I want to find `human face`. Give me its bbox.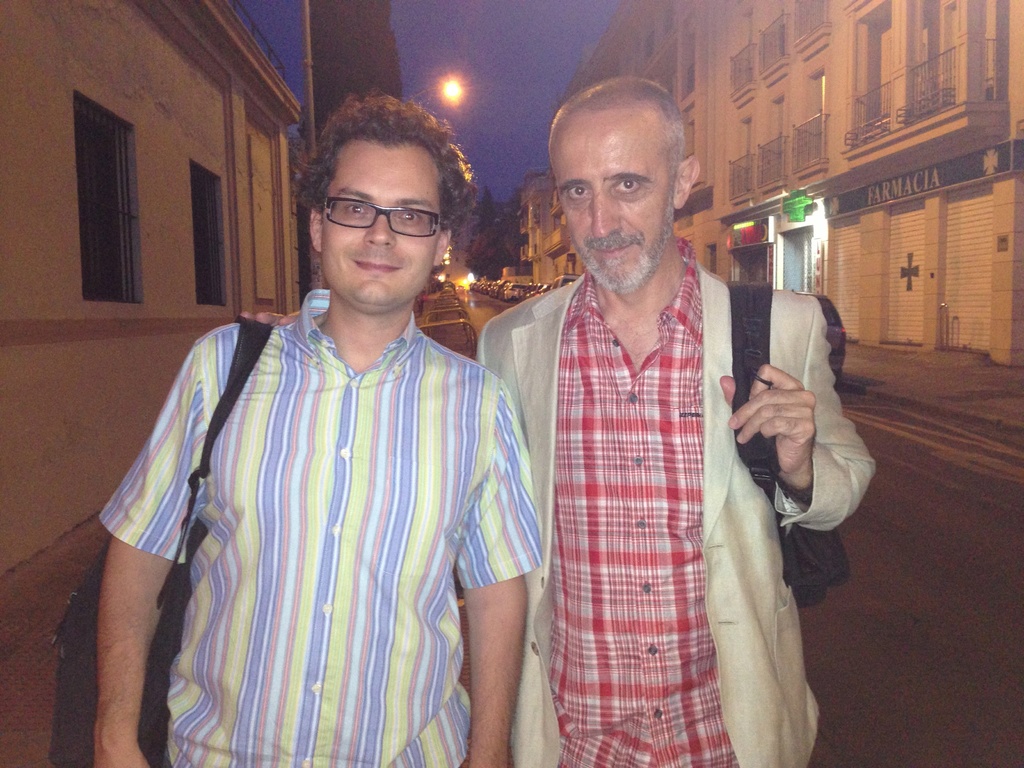
select_region(321, 142, 438, 303).
